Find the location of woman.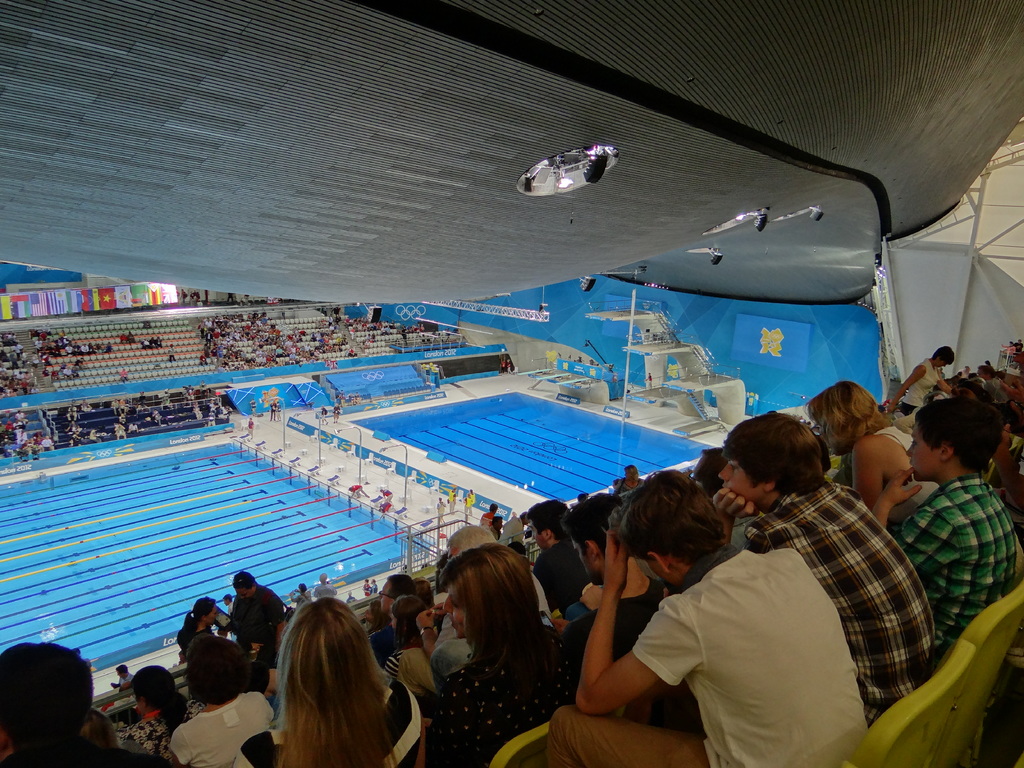
Location: bbox(237, 588, 423, 767).
